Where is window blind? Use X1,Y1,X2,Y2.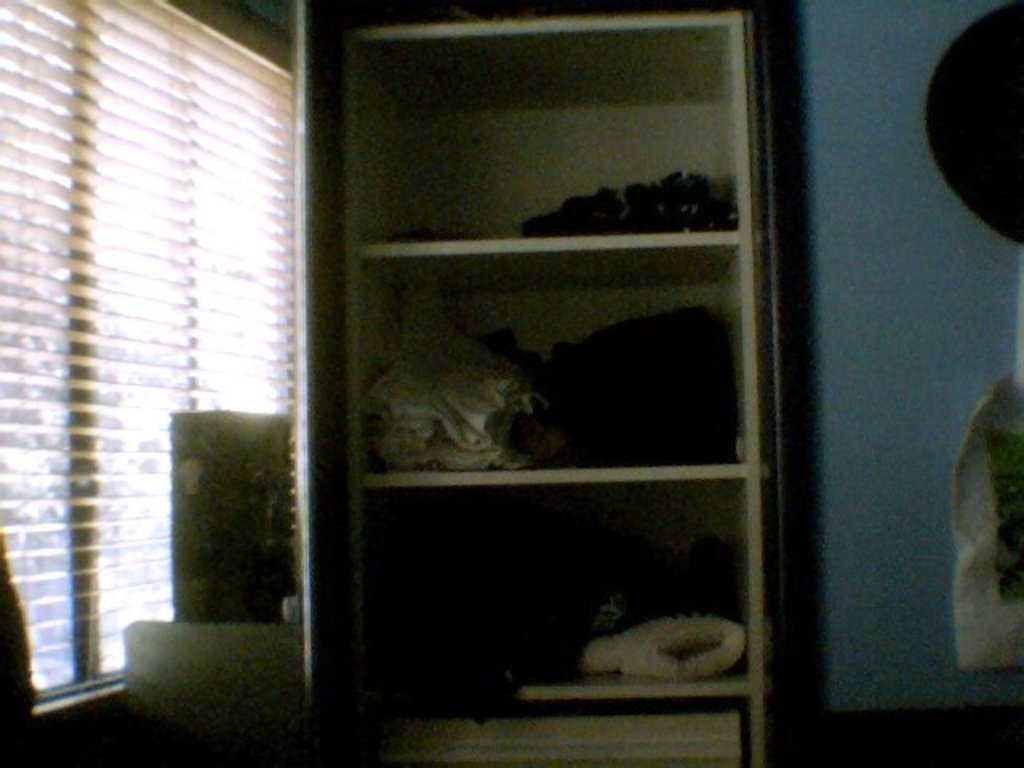
0,0,298,706.
